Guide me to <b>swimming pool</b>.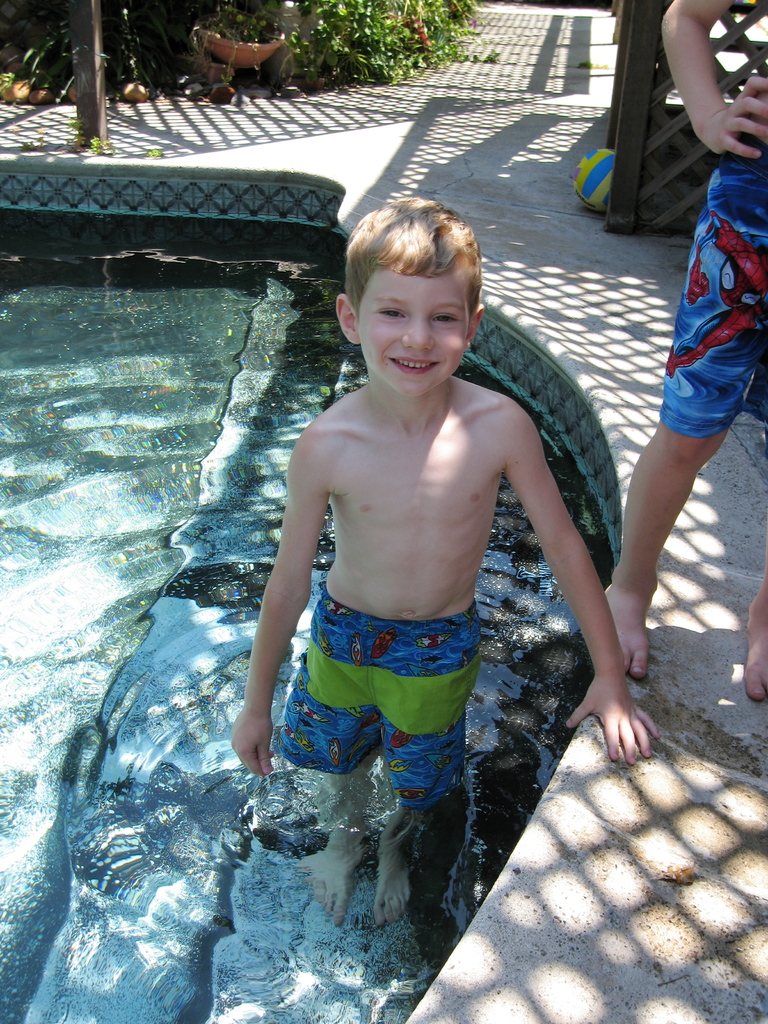
Guidance: <bbox>0, 203, 614, 1023</bbox>.
